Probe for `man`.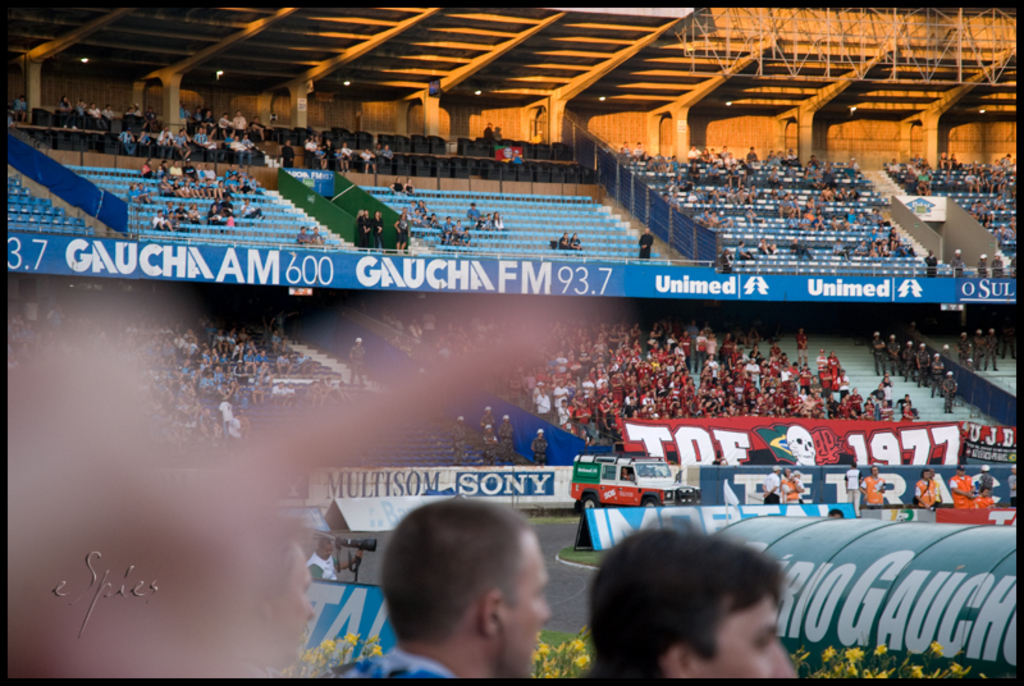
Probe result: (x1=942, y1=463, x2=978, y2=504).
